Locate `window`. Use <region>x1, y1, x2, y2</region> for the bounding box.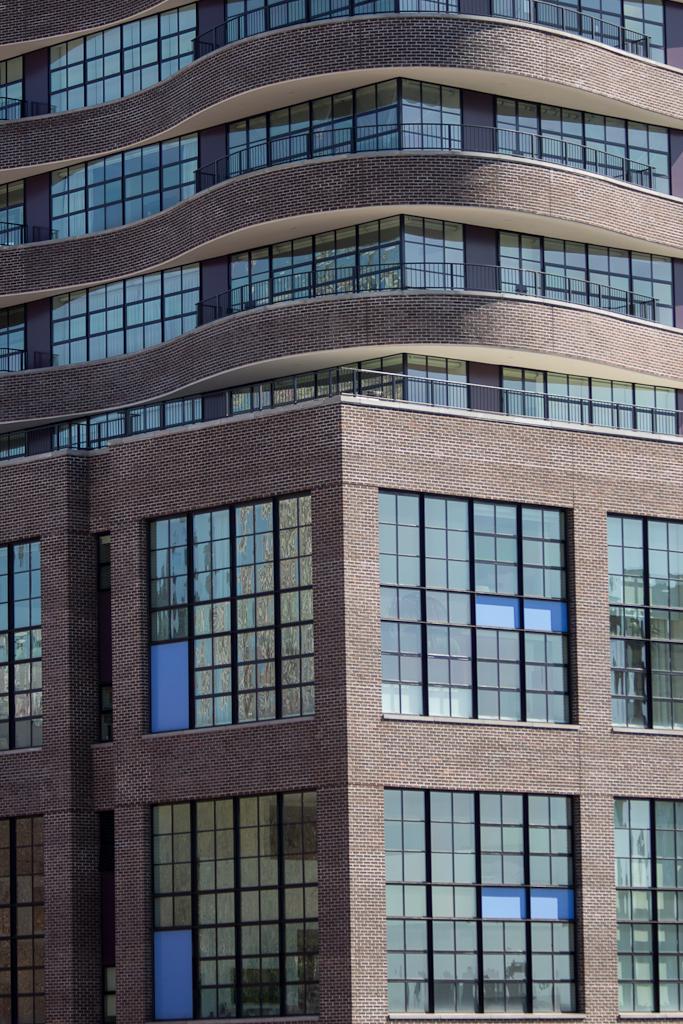
<region>86, 532, 113, 743</region>.
